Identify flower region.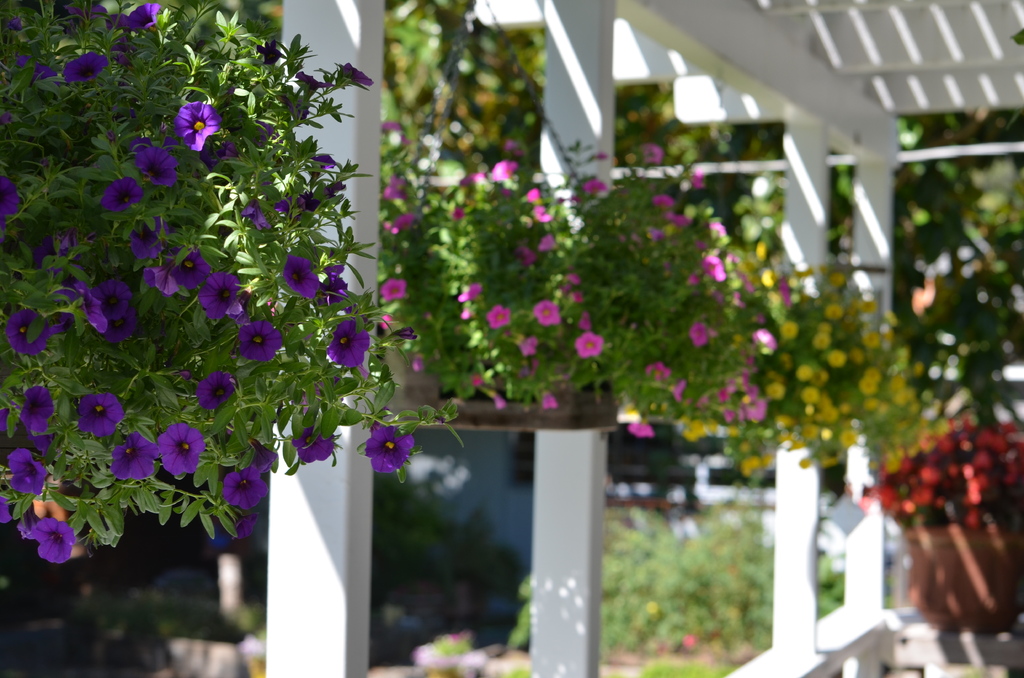
Region: left=380, top=314, right=391, bottom=328.
